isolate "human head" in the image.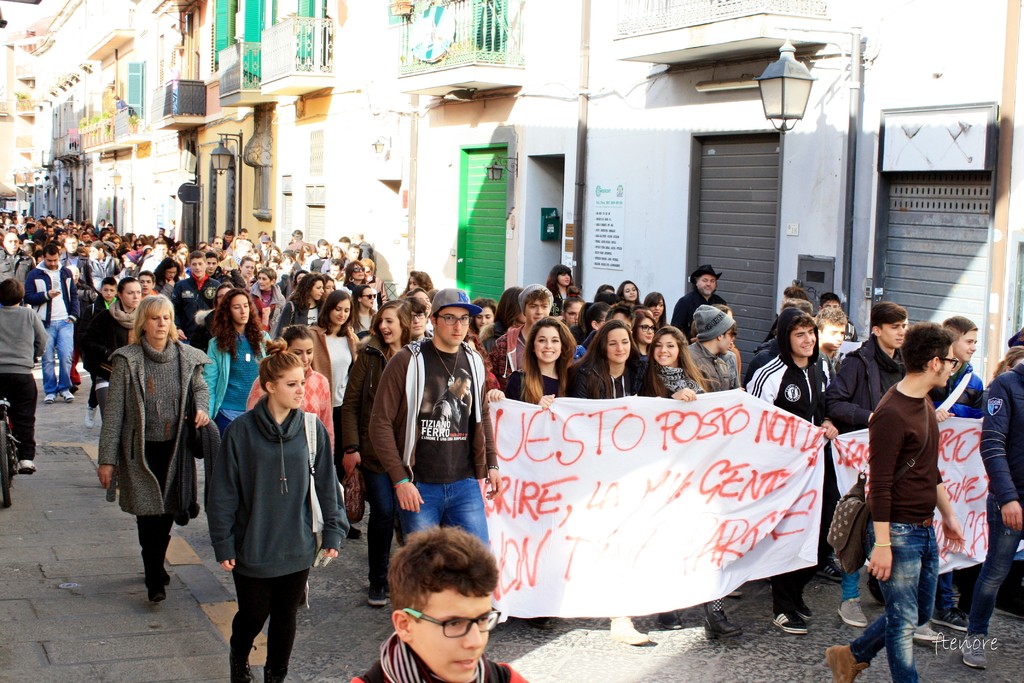
Isolated region: 619, 279, 643, 304.
